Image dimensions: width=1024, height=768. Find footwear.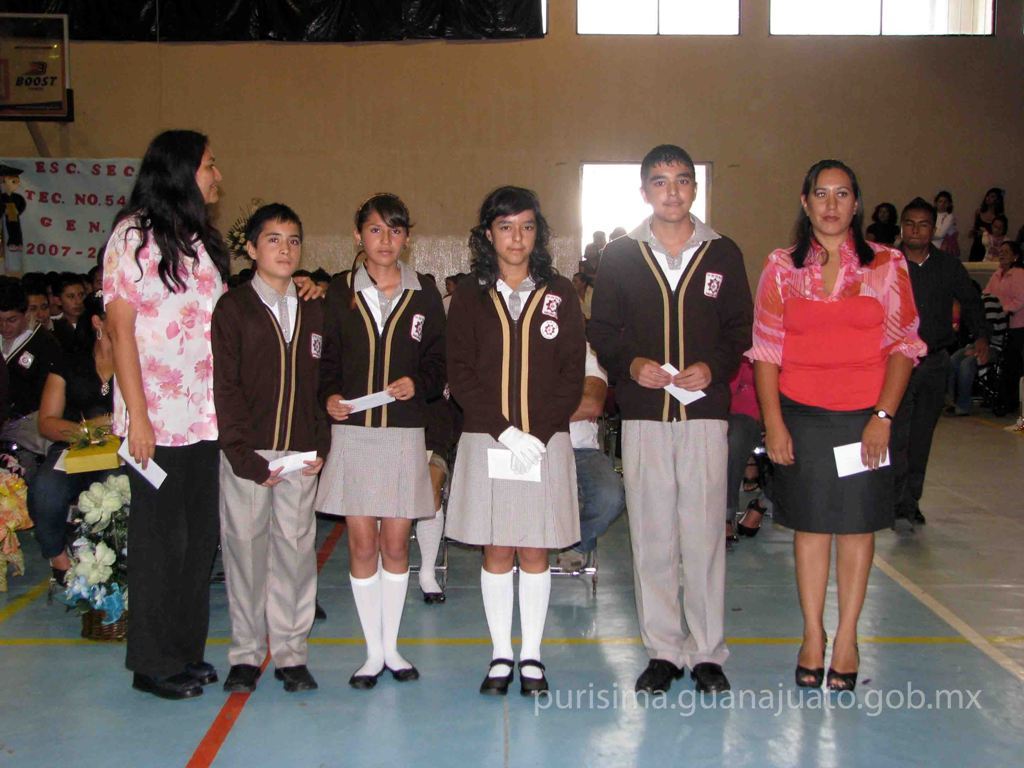
{"x1": 480, "y1": 657, "x2": 516, "y2": 697}.
